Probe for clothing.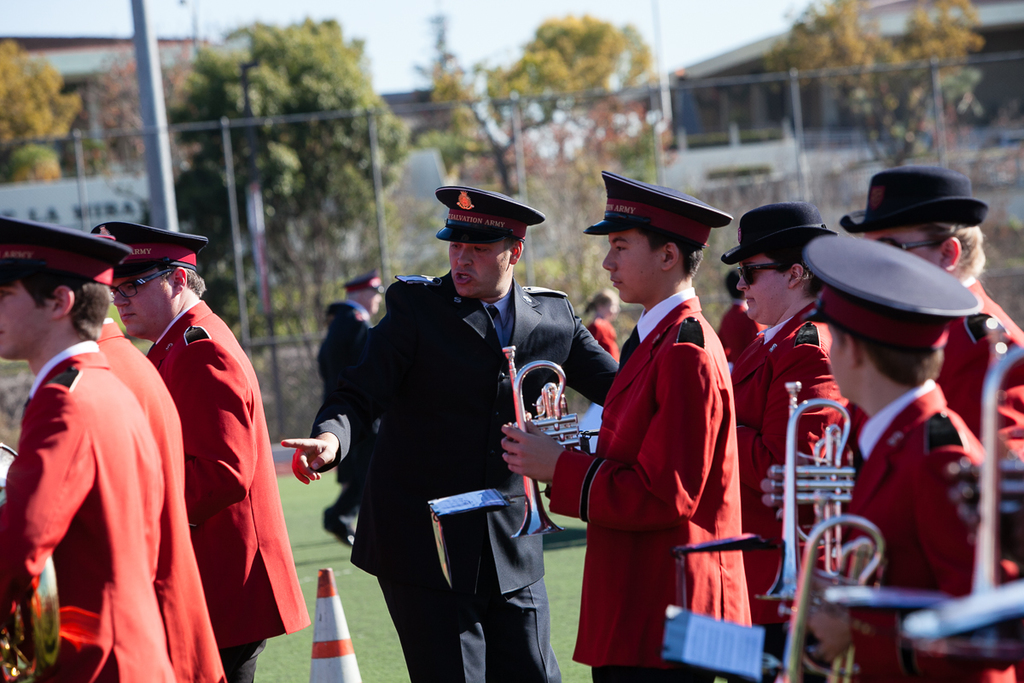
Probe result: (332,286,622,680).
